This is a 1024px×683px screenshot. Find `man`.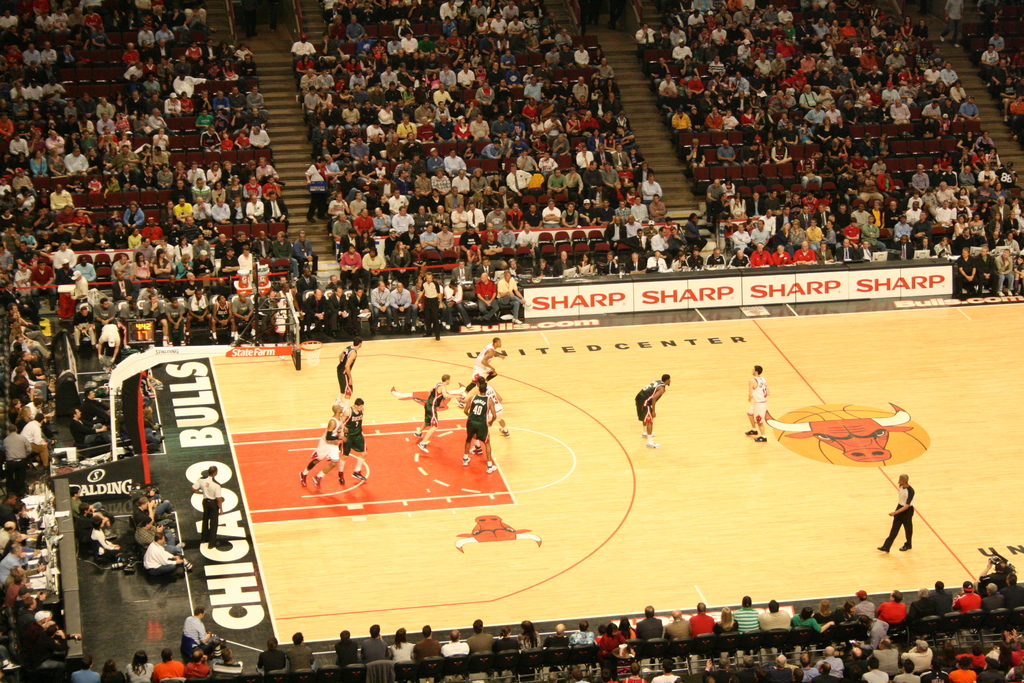
Bounding box: [298, 400, 345, 486].
